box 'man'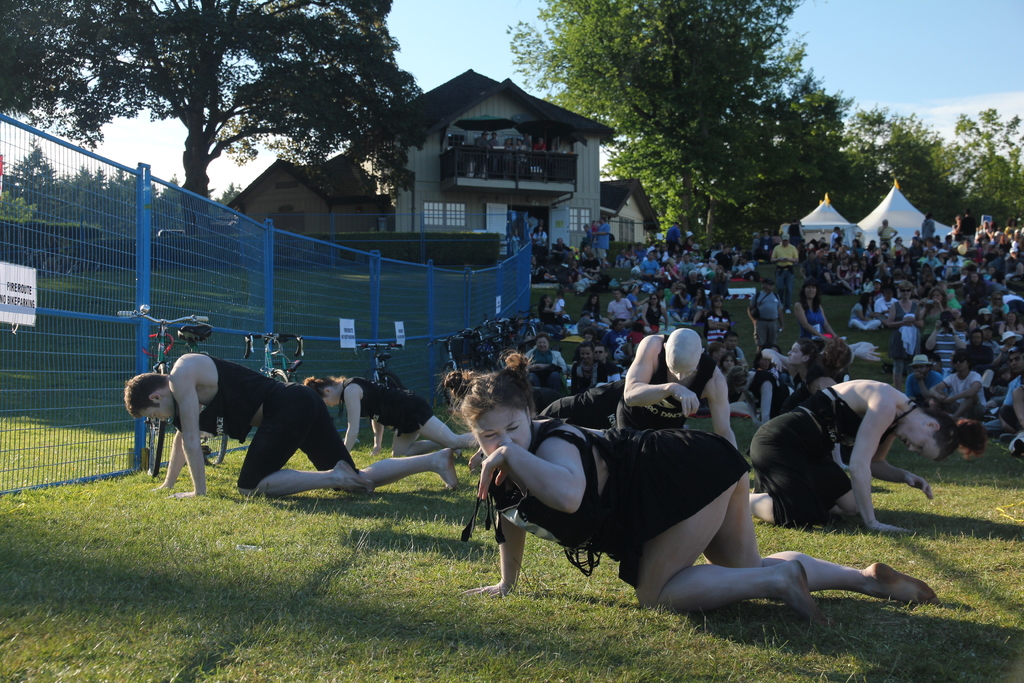
[876,217,899,247]
